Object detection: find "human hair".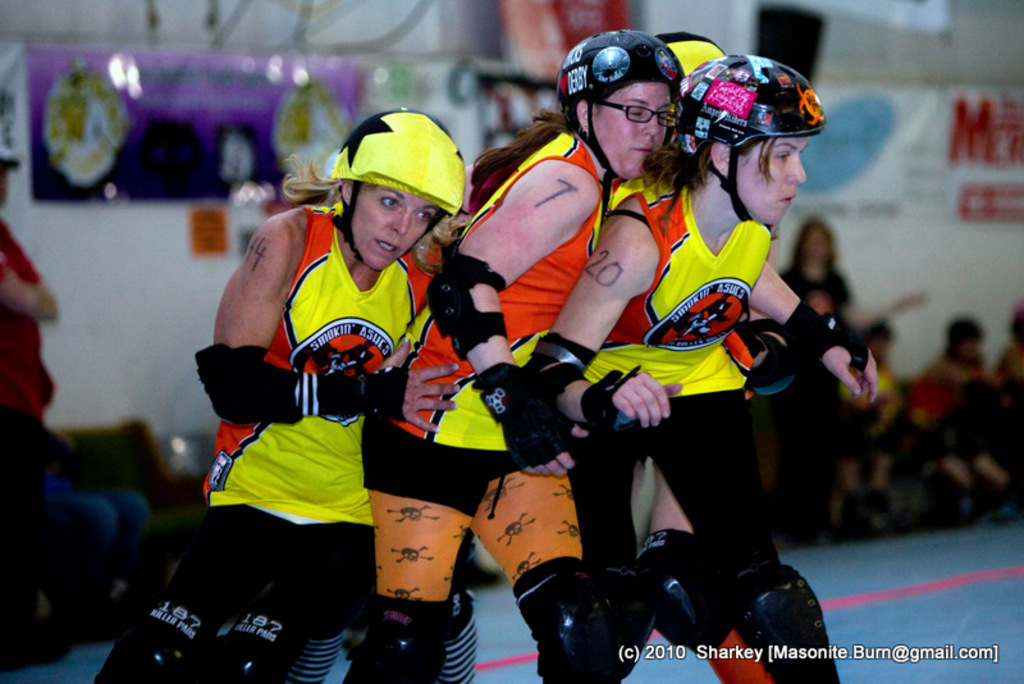
(468, 85, 625, 204).
